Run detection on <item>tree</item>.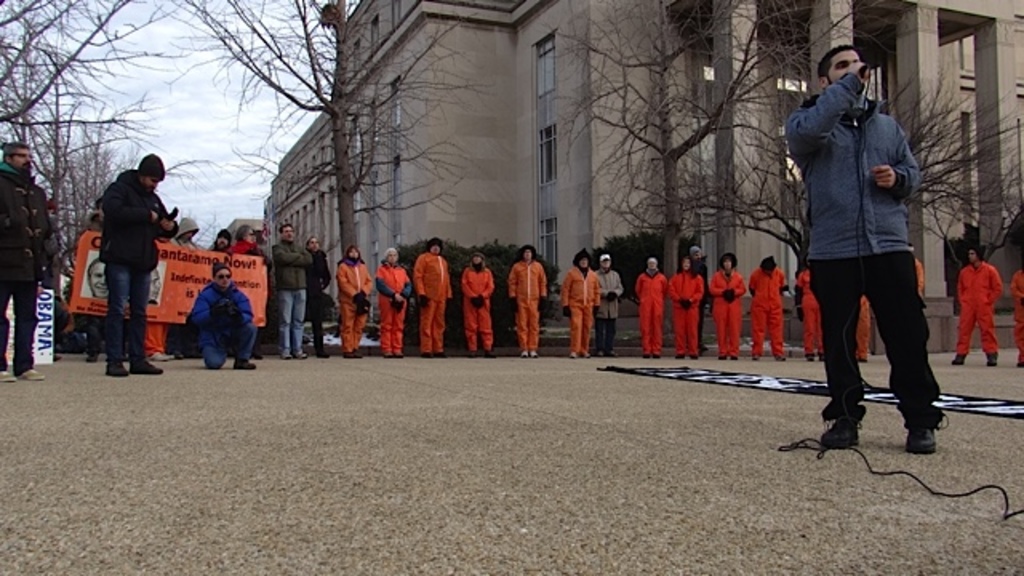
Result: (left=170, top=0, right=483, bottom=259).
